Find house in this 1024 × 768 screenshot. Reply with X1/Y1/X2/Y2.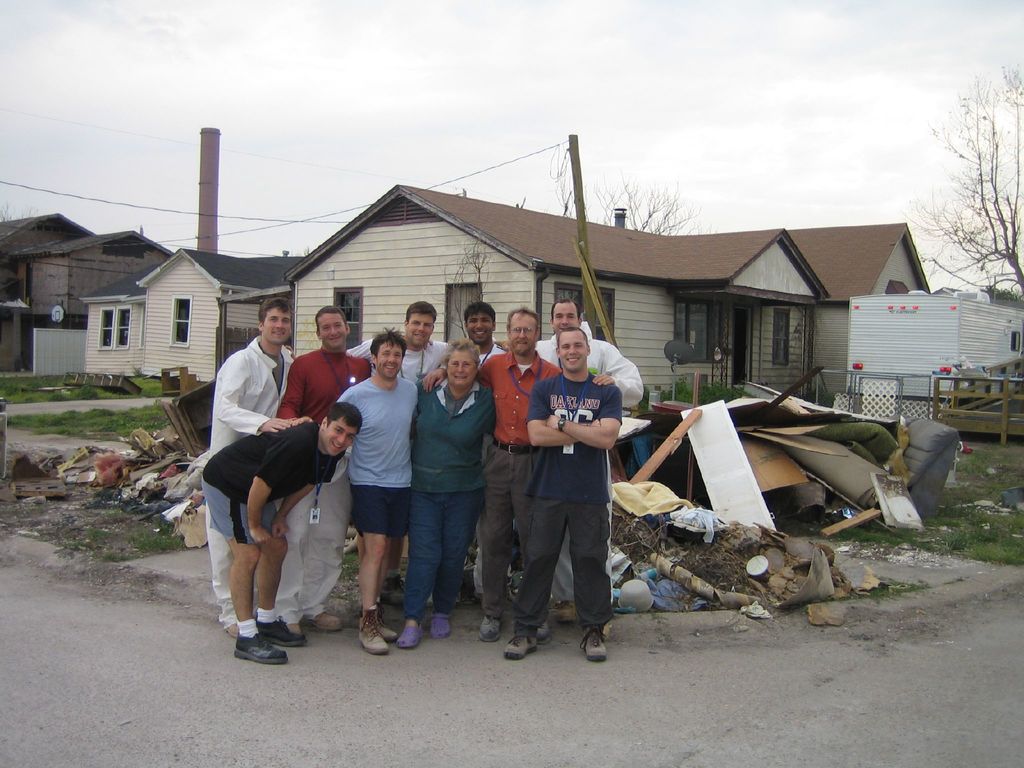
77/246/305/385.
